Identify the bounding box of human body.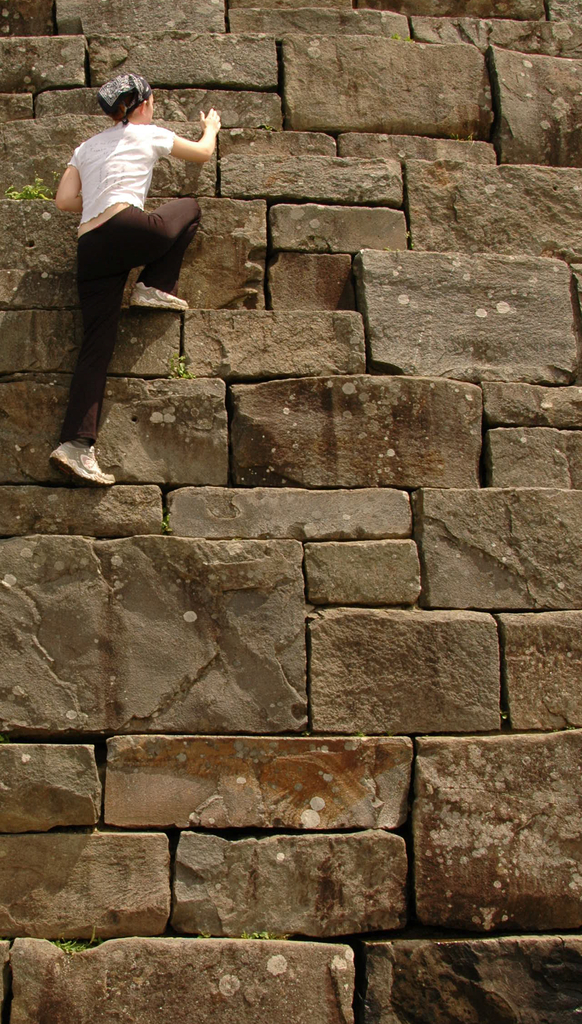
[49,50,220,445].
